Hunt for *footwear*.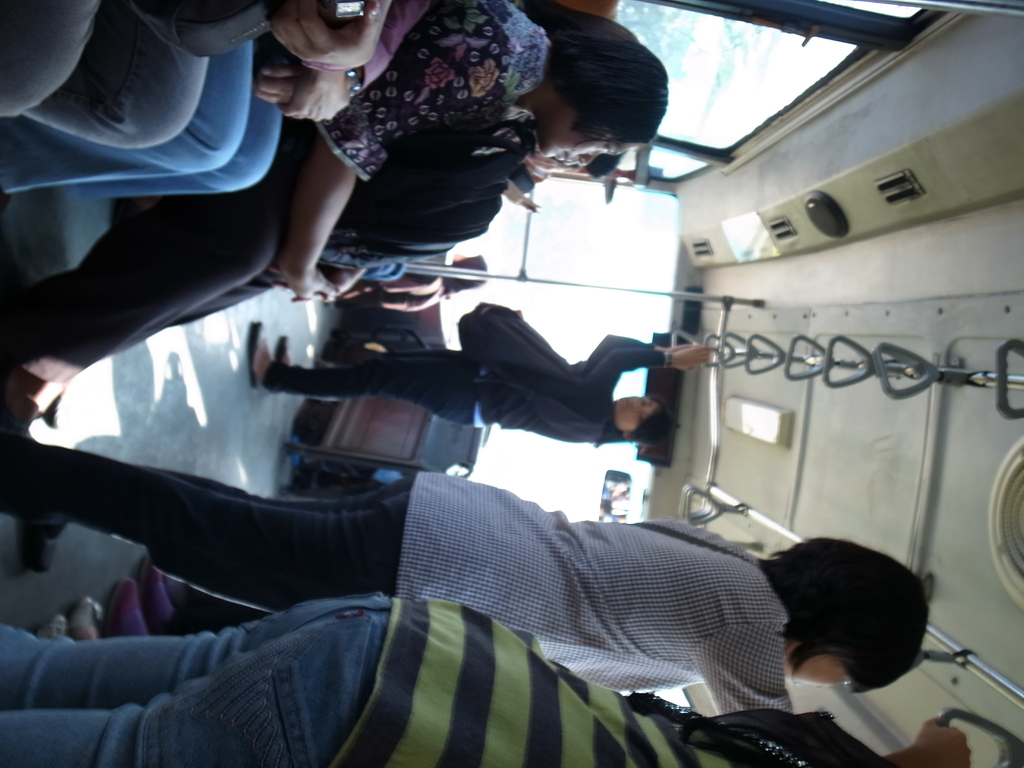
Hunted down at box(17, 516, 68, 578).
